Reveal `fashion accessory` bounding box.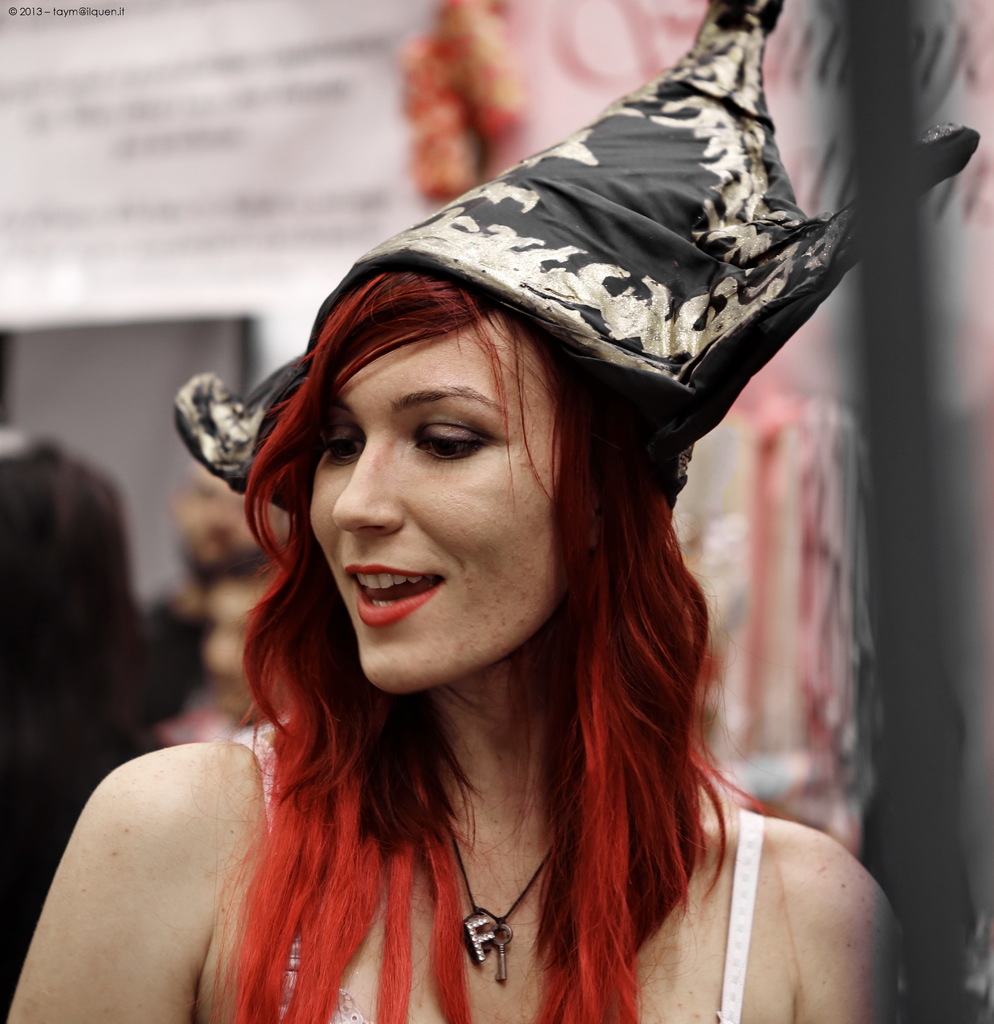
Revealed: select_region(446, 813, 555, 975).
